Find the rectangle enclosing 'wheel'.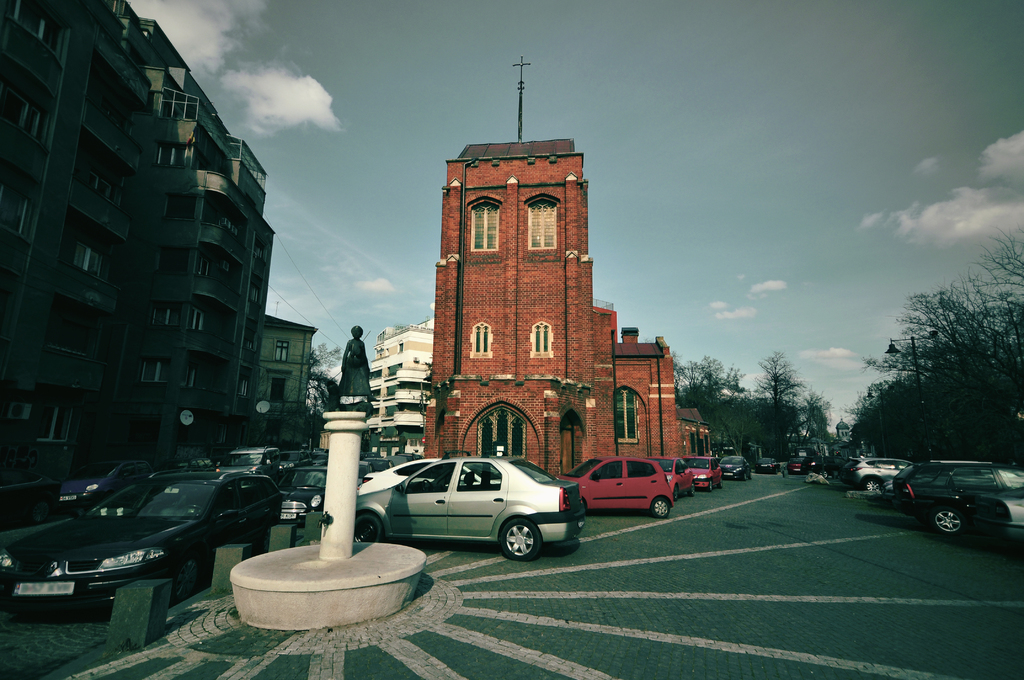
box=[687, 485, 696, 496].
